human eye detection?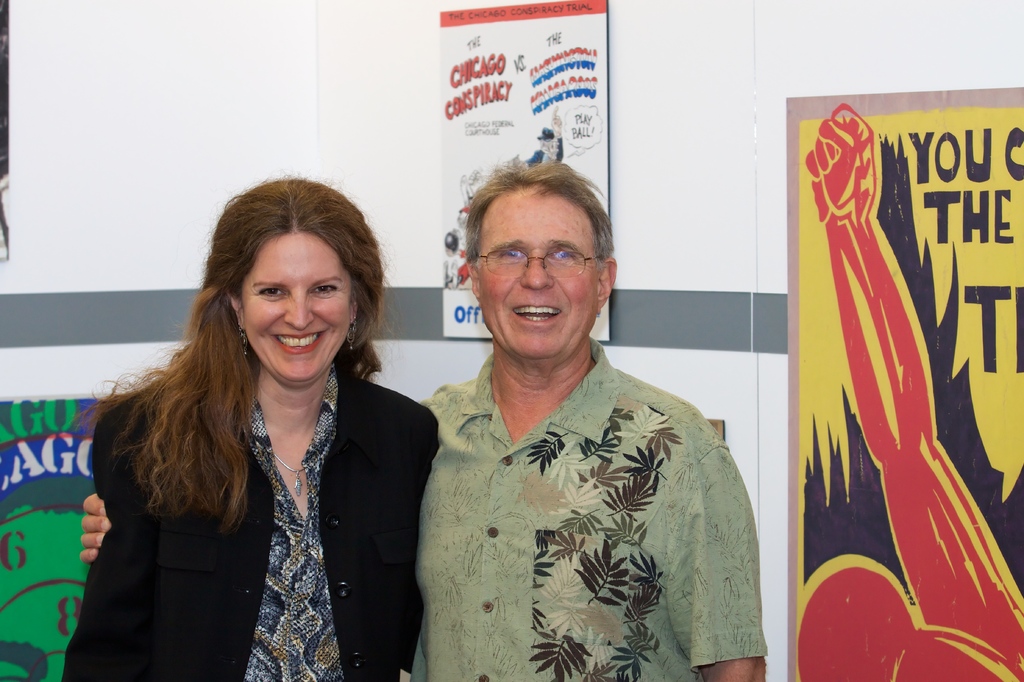
<box>257,284,286,304</box>
